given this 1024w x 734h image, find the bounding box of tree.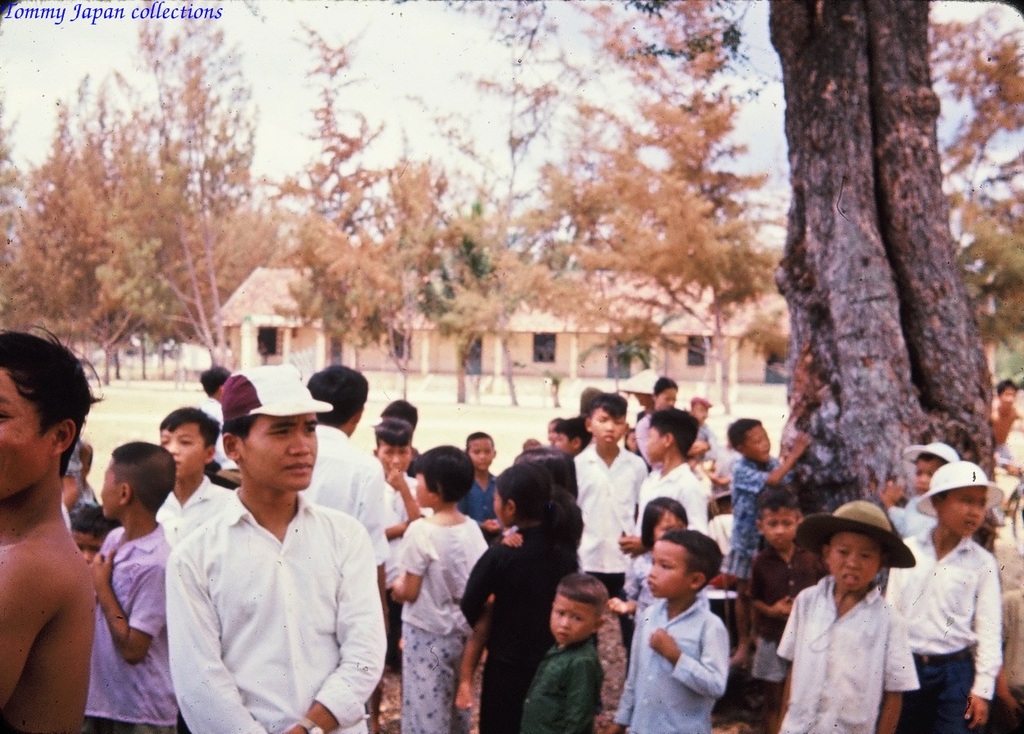
{"left": 773, "top": 0, "right": 1009, "bottom": 550}.
